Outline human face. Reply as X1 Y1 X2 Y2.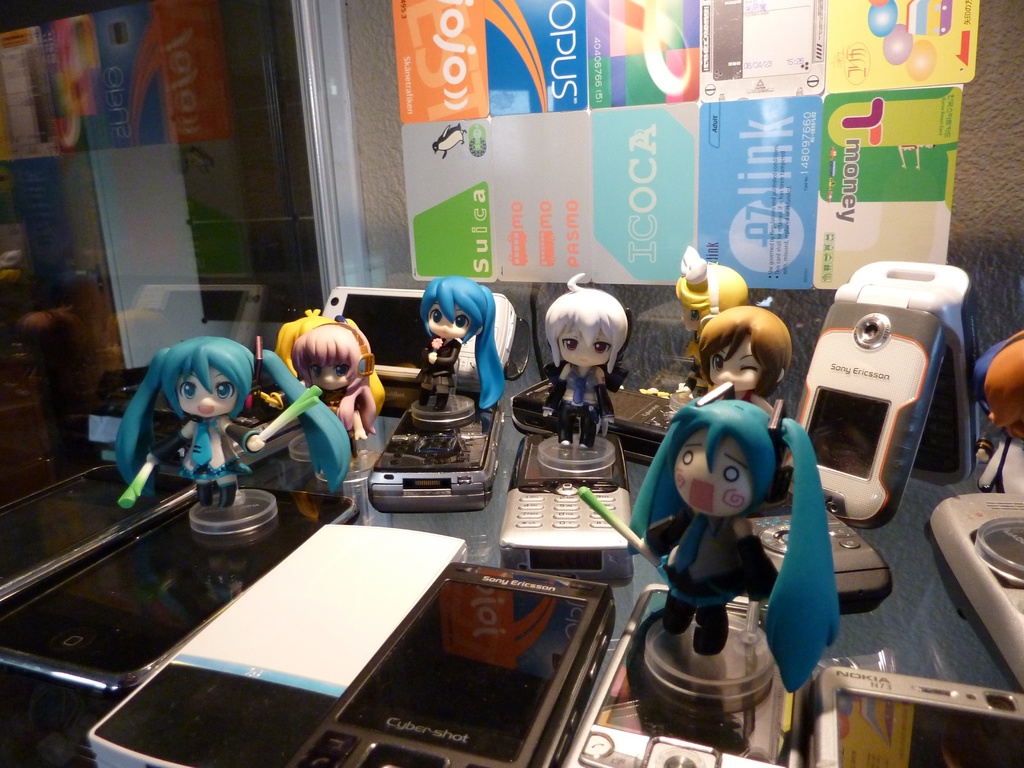
555 324 608 365.
